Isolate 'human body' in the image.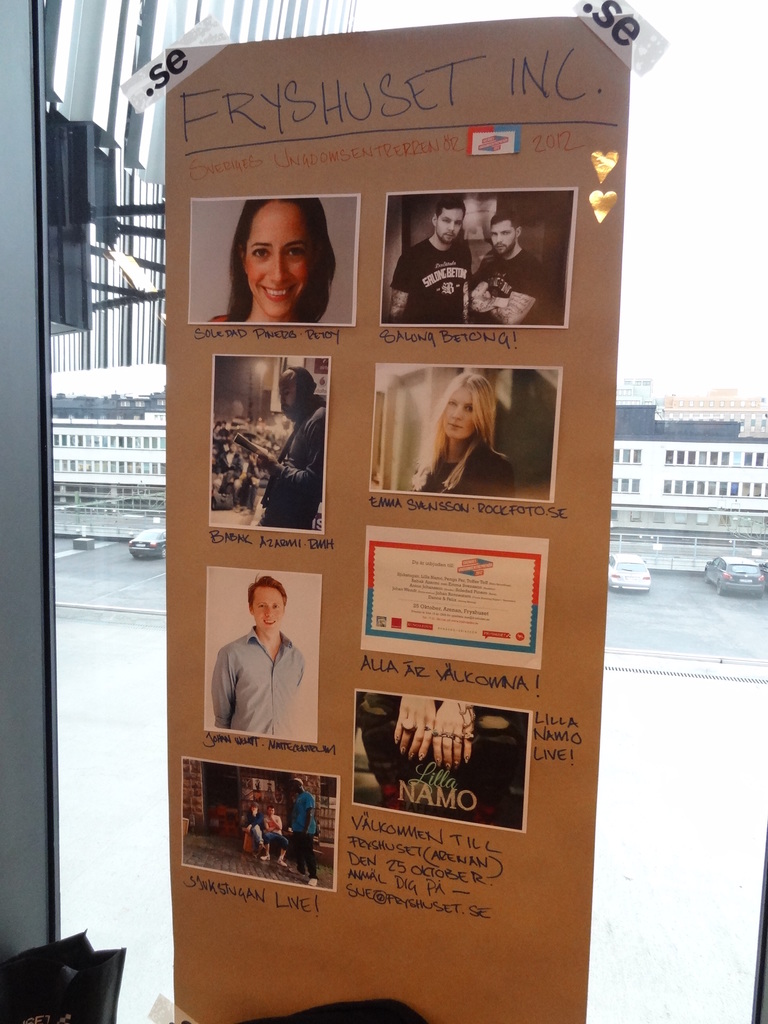
Isolated region: left=387, top=235, right=464, bottom=324.
